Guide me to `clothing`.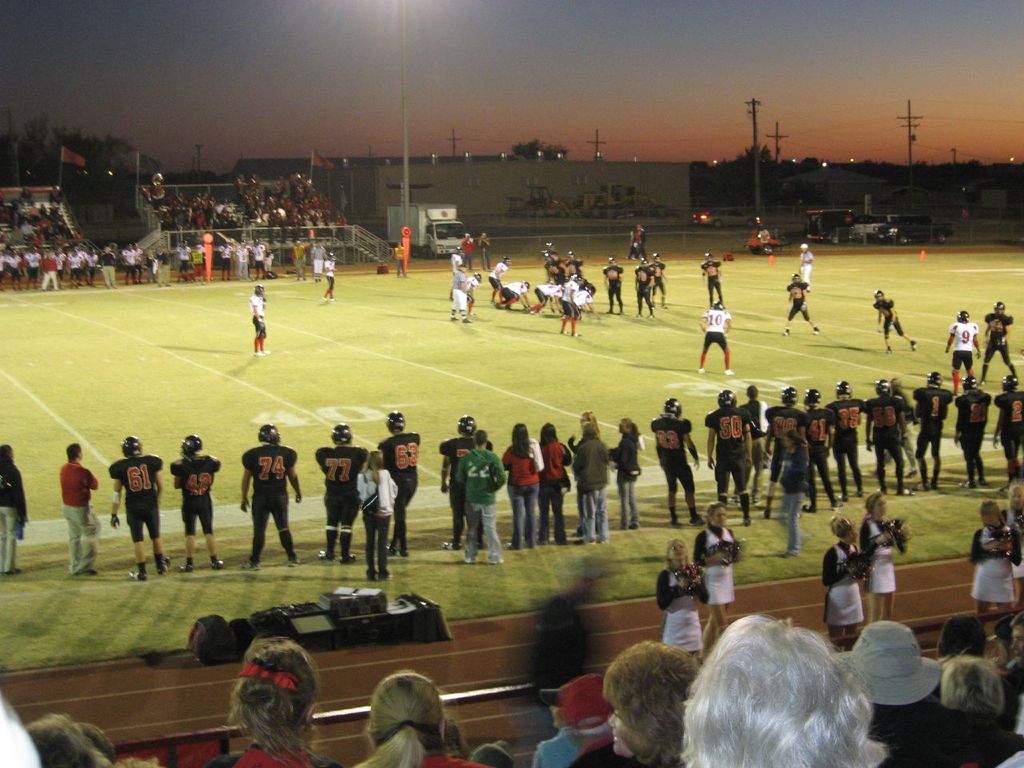
Guidance: bbox(649, 418, 698, 486).
